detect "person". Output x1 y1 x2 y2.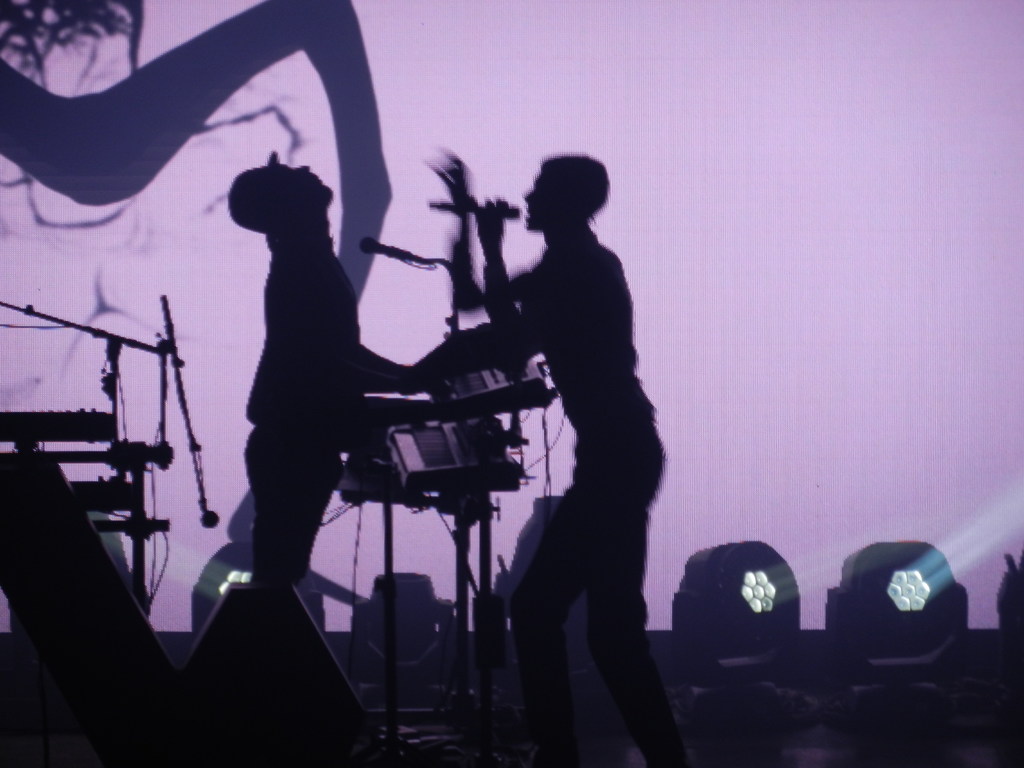
431 145 692 767.
